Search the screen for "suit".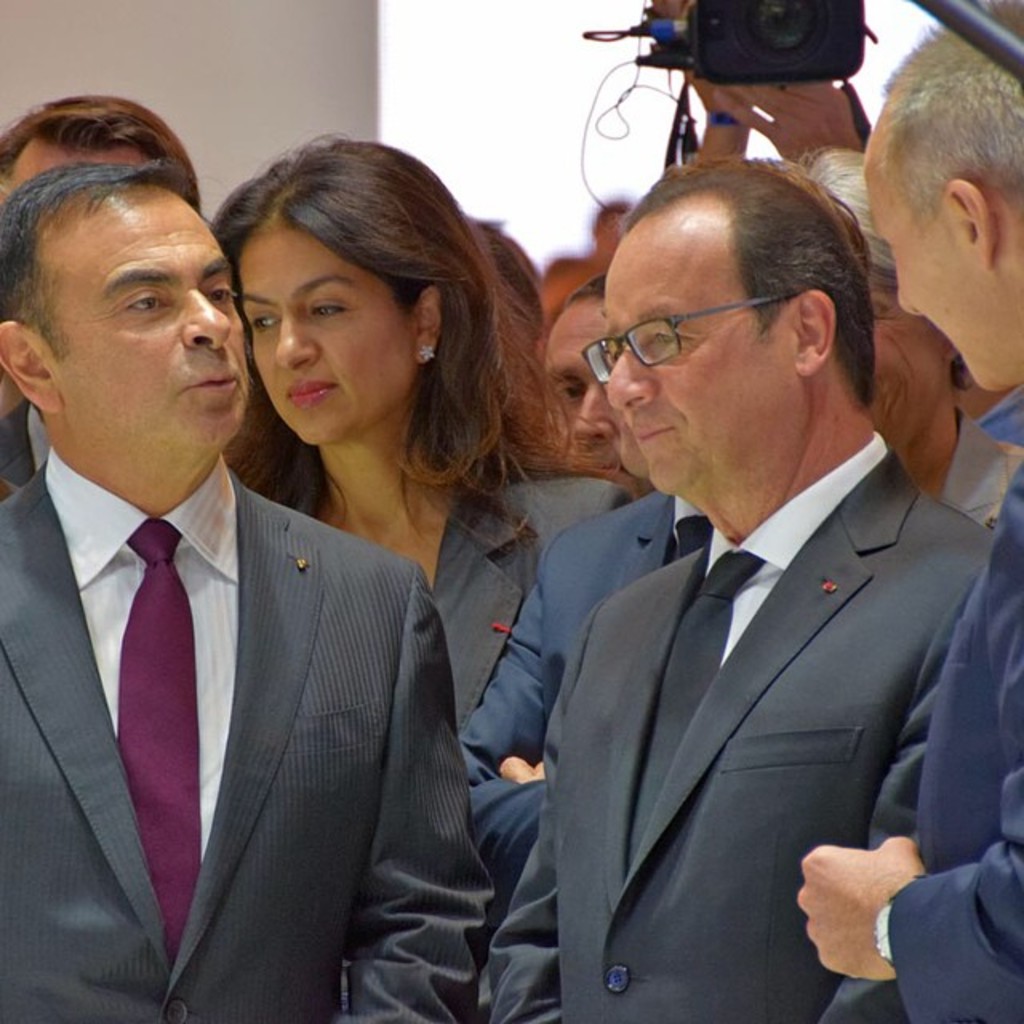
Found at 944,406,1022,557.
